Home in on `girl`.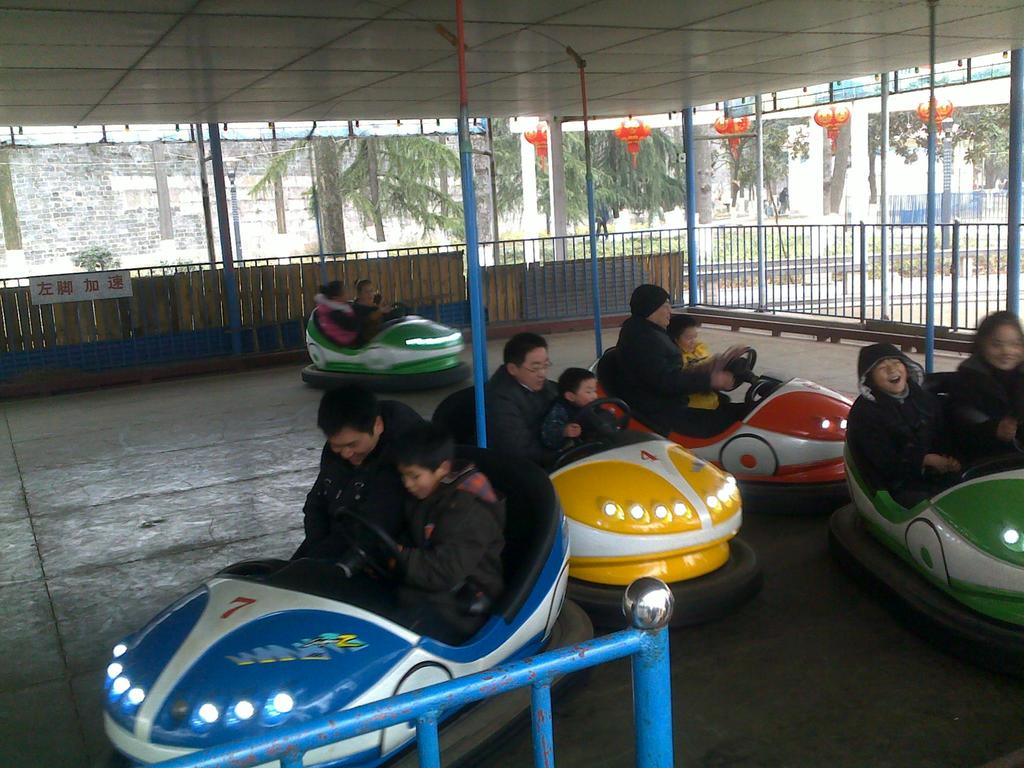
Homed in at (left=945, top=311, right=1023, bottom=479).
